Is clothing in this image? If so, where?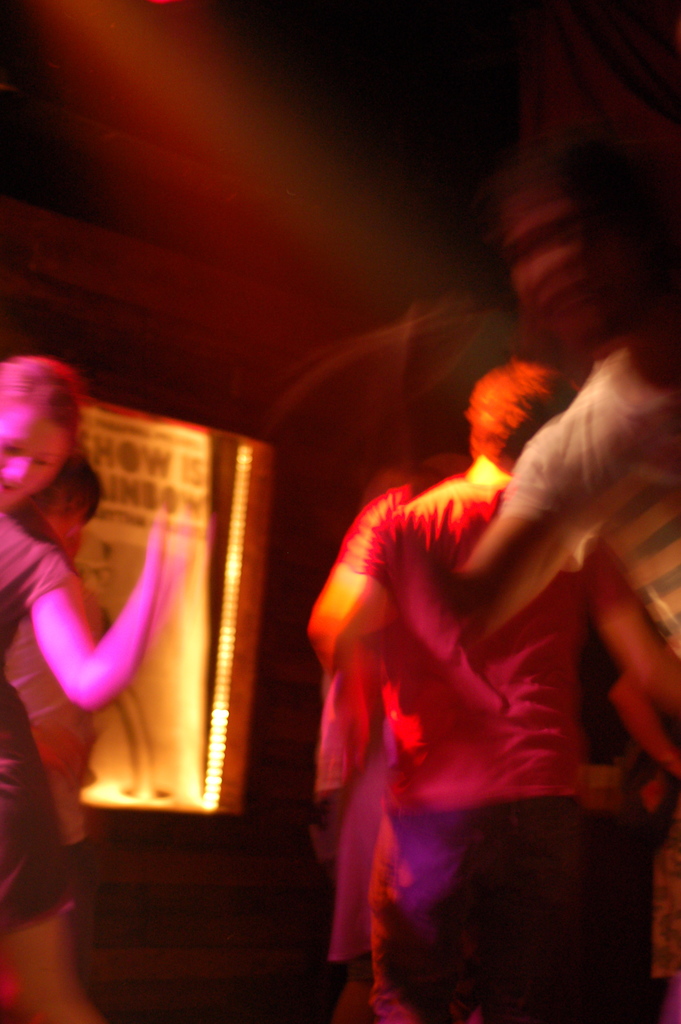
Yes, at left=0, top=510, right=92, bottom=857.
